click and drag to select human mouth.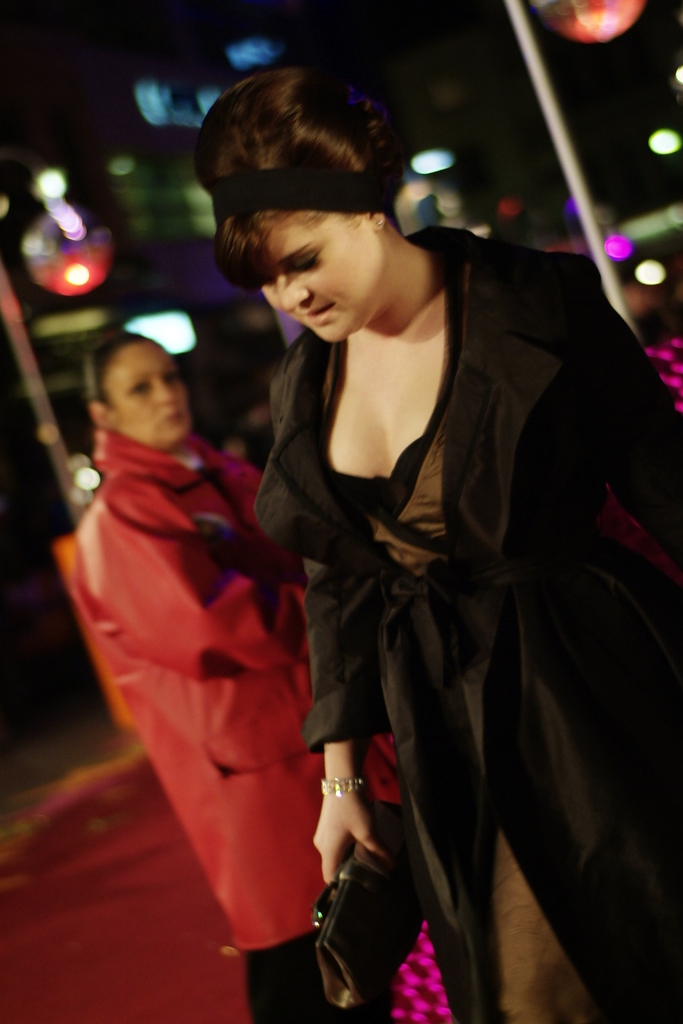
Selection: 158:410:188:424.
